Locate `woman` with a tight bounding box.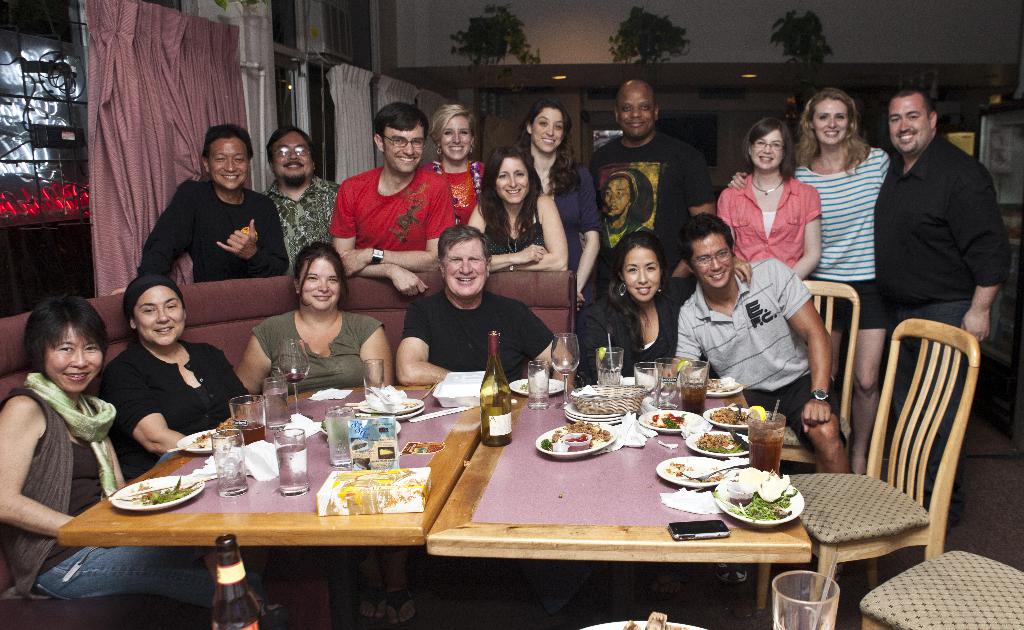
(left=730, top=89, right=892, bottom=475).
